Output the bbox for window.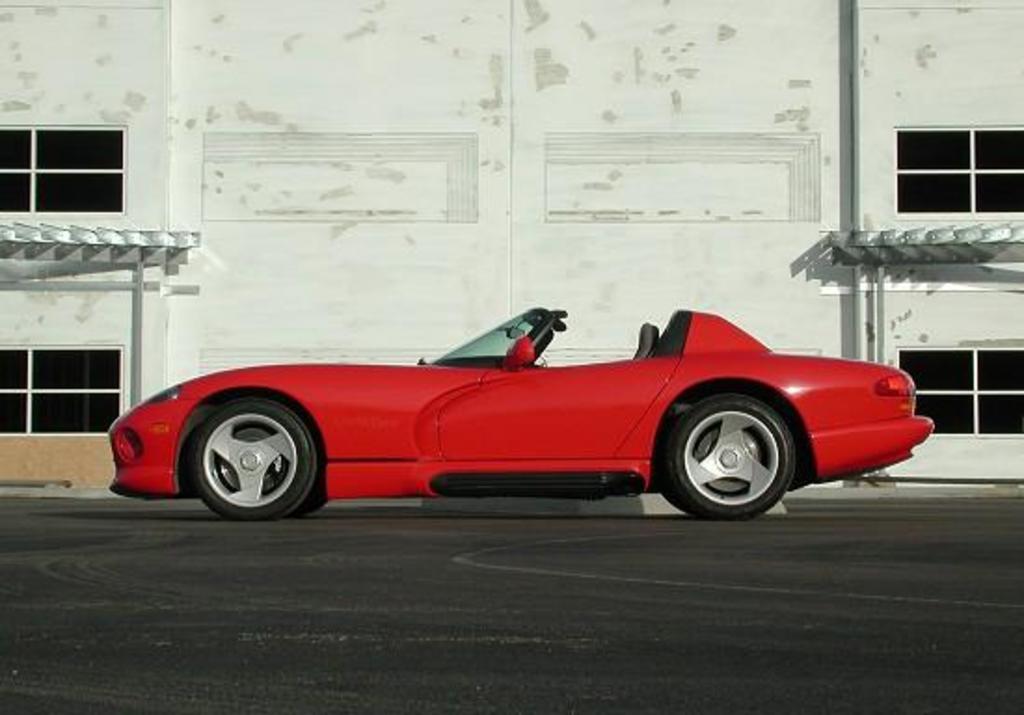
7,99,141,218.
